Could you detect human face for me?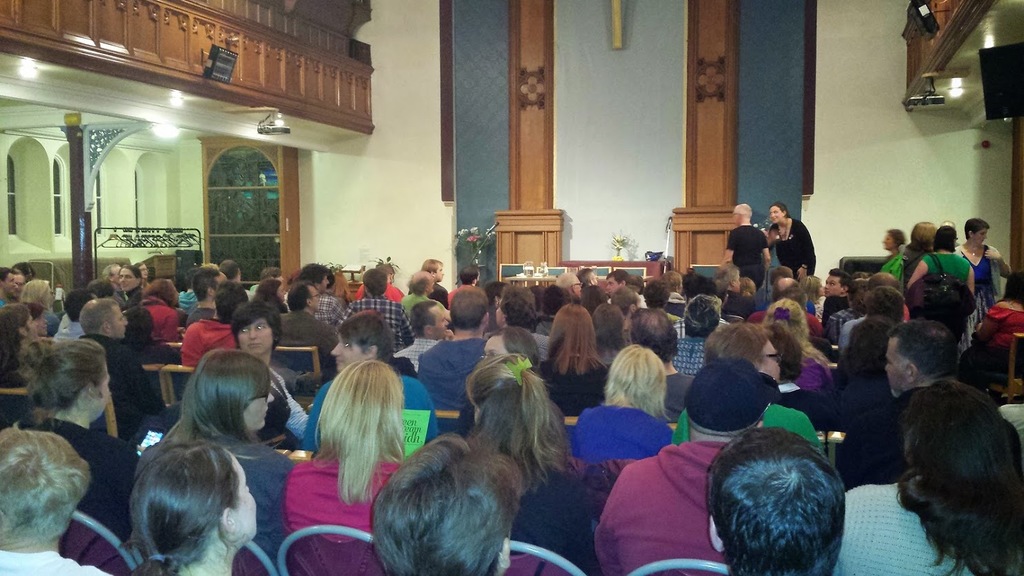
Detection result: 239, 317, 272, 354.
